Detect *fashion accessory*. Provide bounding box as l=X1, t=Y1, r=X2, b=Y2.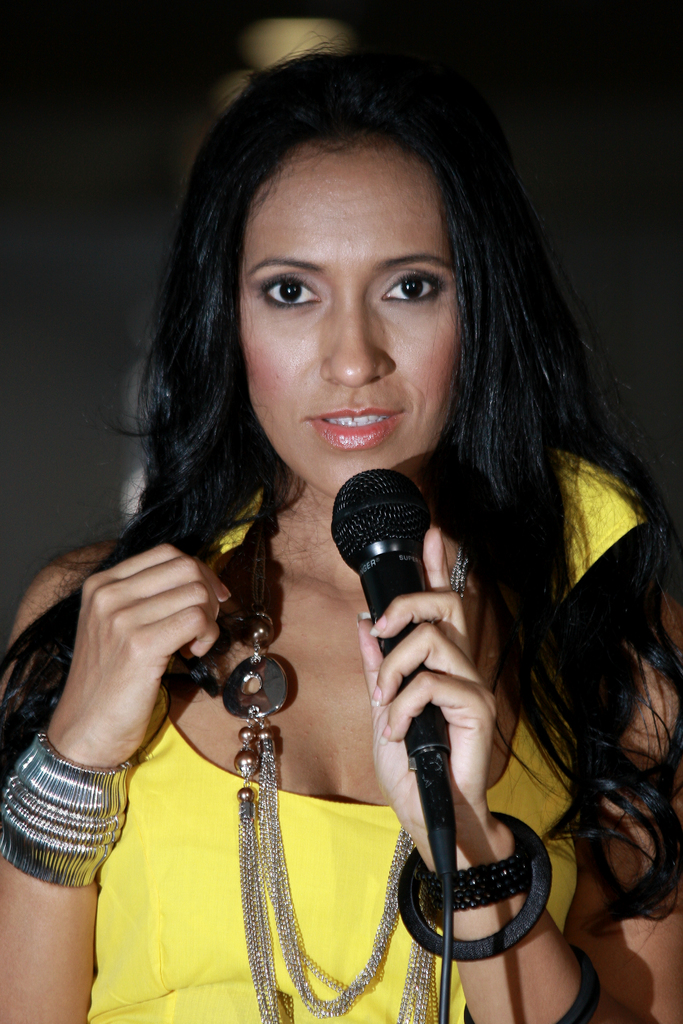
l=403, t=810, r=550, b=967.
